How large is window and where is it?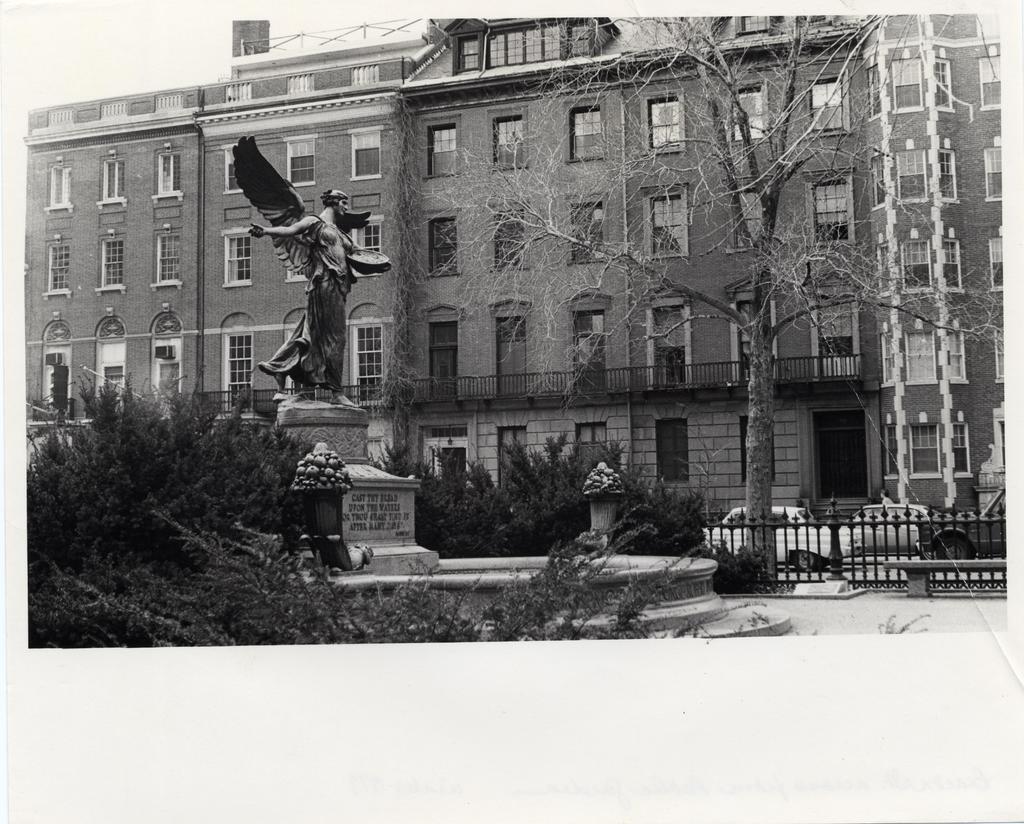
Bounding box: <box>47,245,70,296</box>.
